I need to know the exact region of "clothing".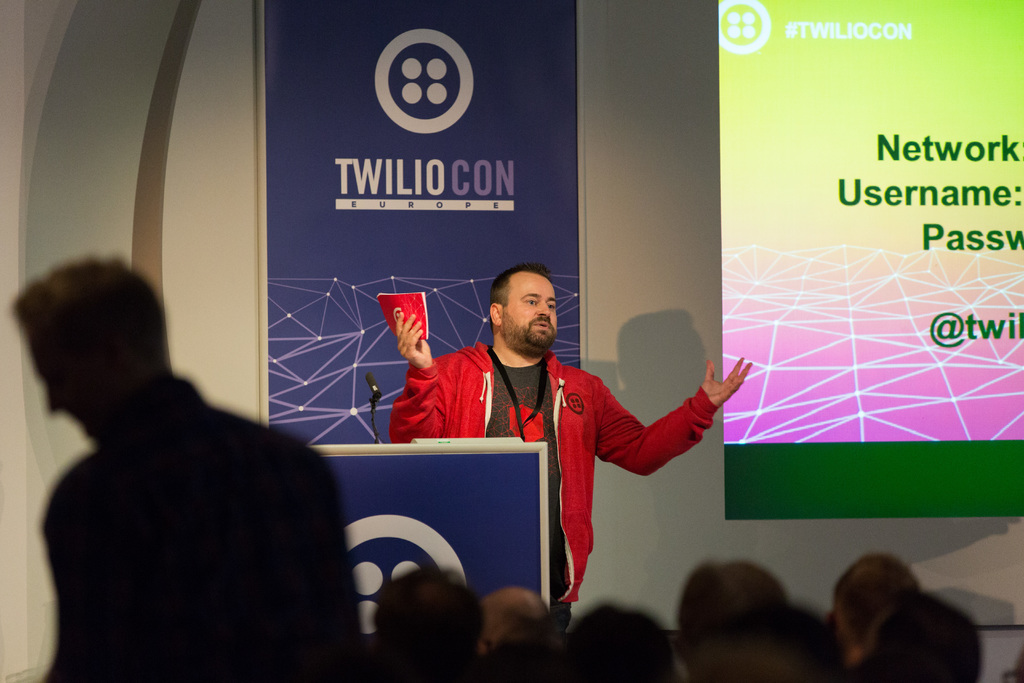
Region: BBox(417, 316, 723, 607).
